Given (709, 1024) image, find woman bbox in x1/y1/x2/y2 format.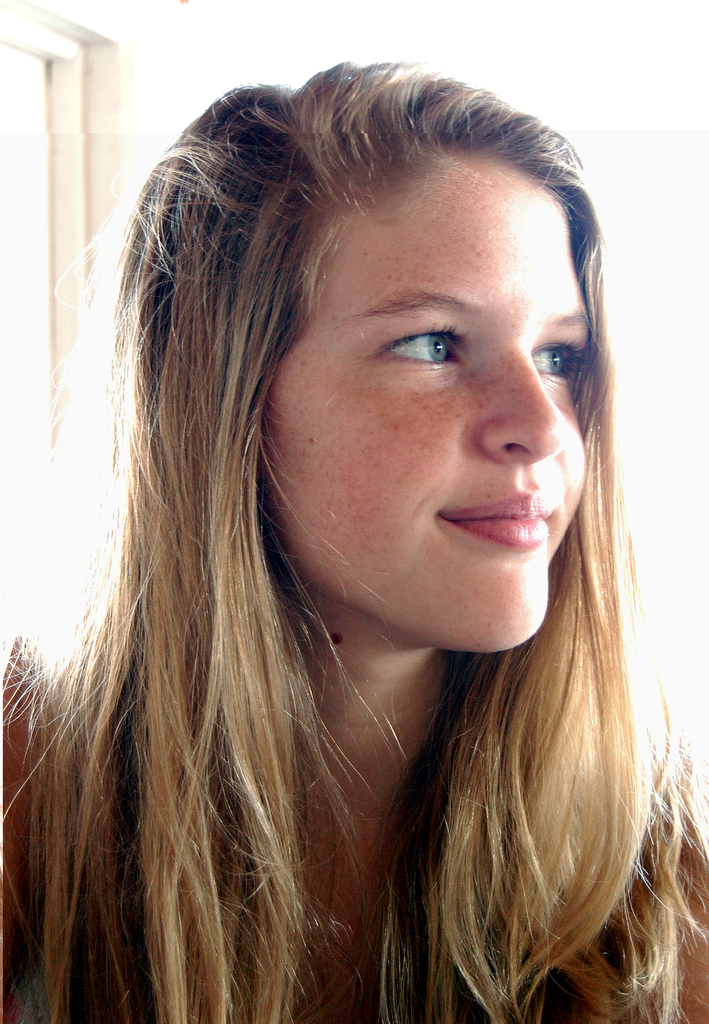
0/35/708/1023.
